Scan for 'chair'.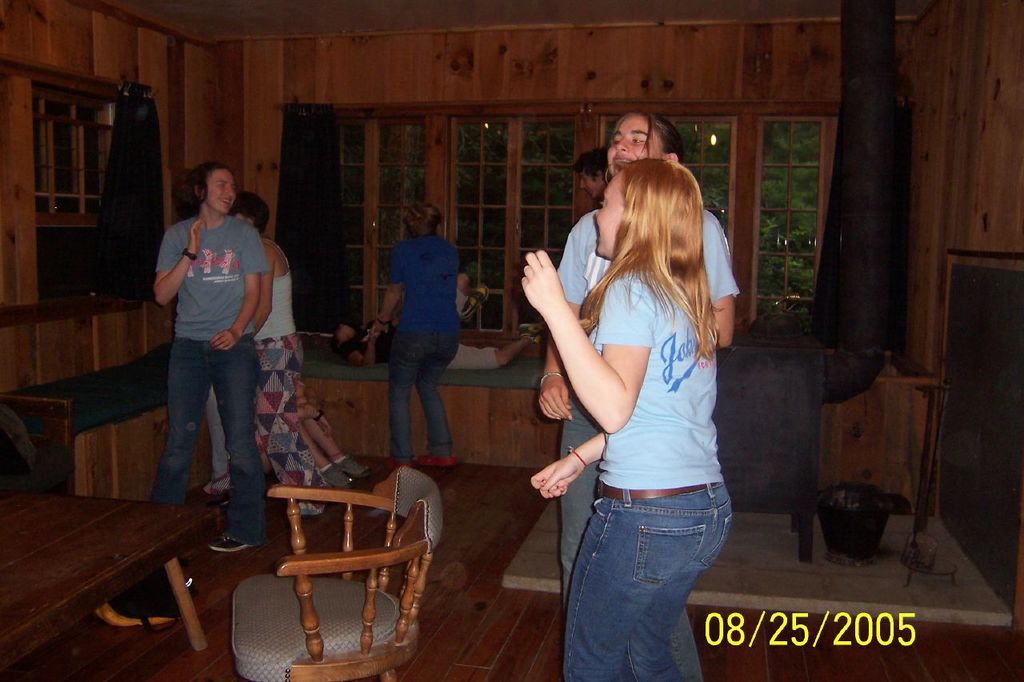
Scan result: region(1, 391, 78, 681).
